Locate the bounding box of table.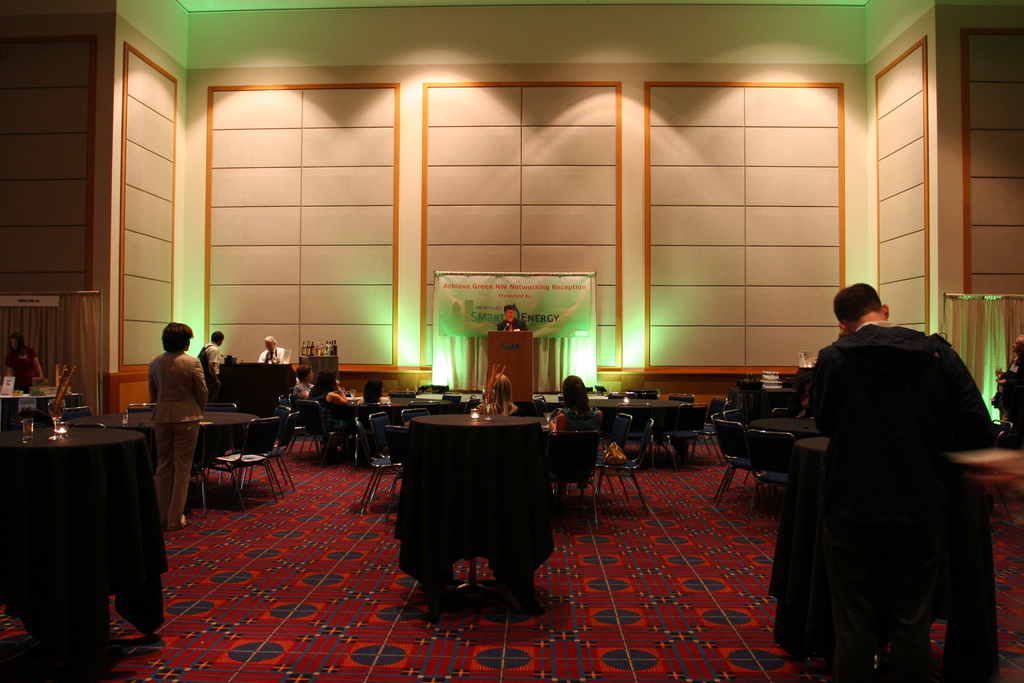
Bounding box: x1=206 y1=406 x2=268 y2=498.
